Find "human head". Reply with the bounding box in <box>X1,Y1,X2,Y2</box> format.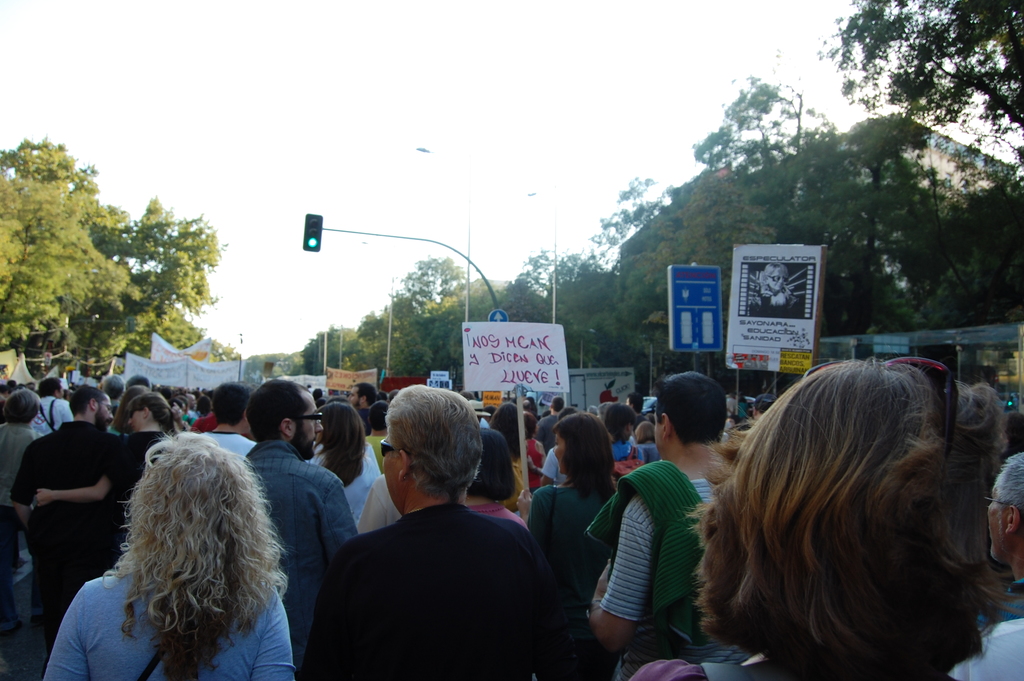
<box>175,395,190,420</box>.
